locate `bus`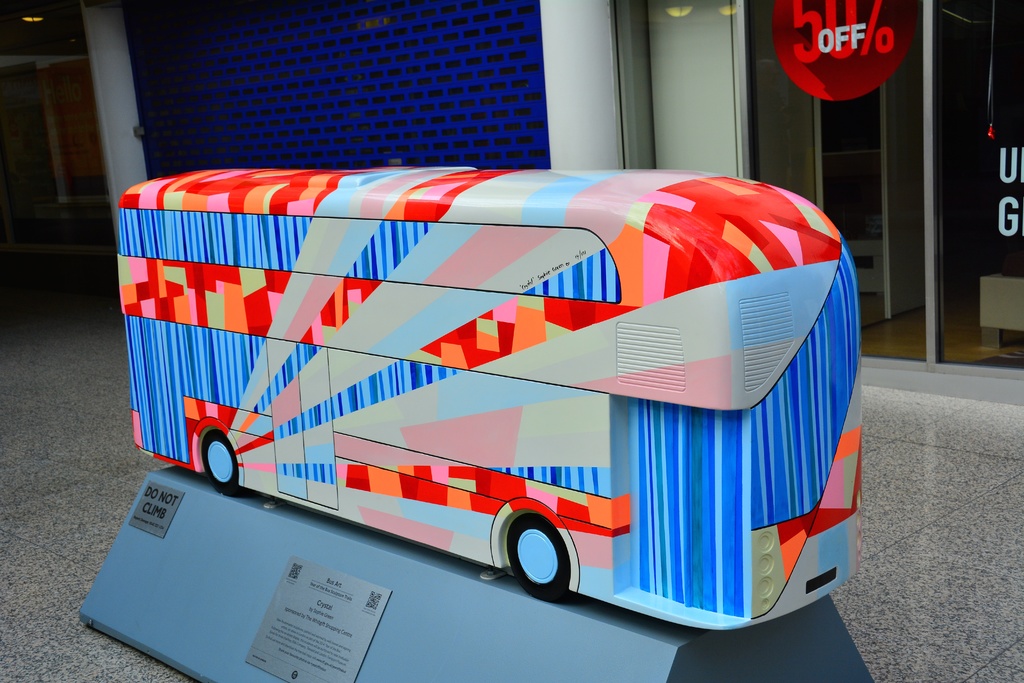
115/170/867/631
